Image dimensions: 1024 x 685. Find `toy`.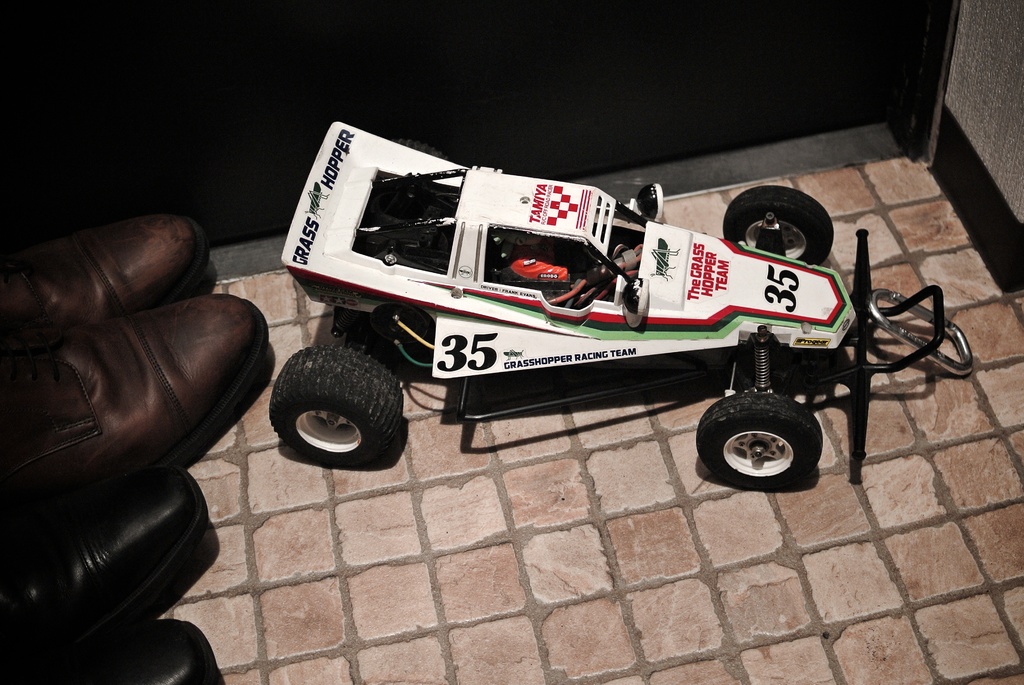
Rect(256, 129, 922, 503).
